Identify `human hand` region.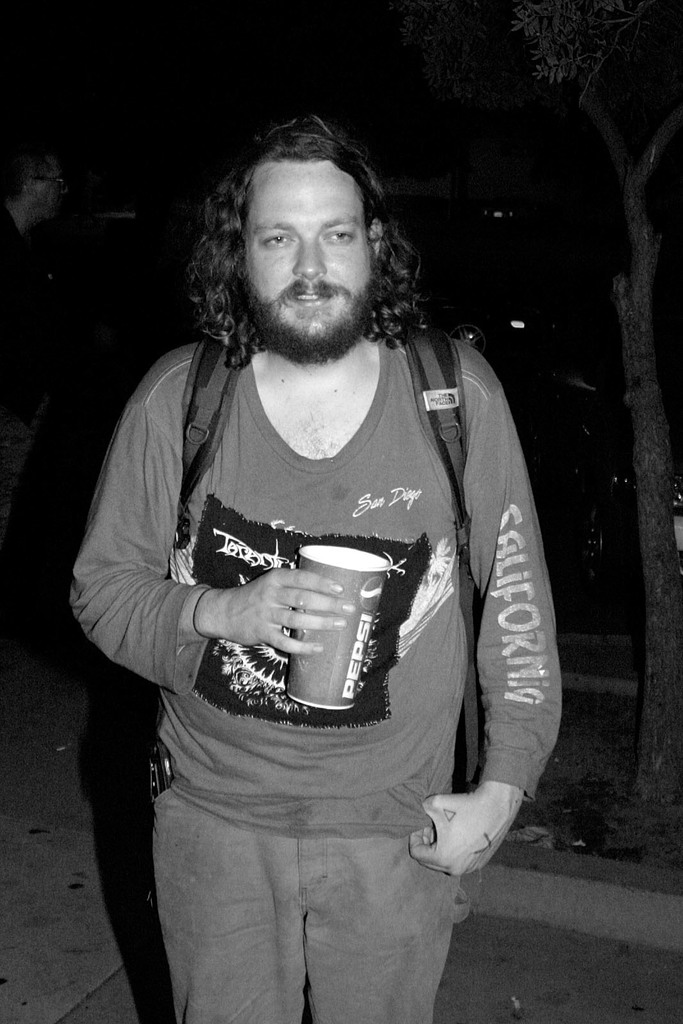
Region: 414,783,516,881.
